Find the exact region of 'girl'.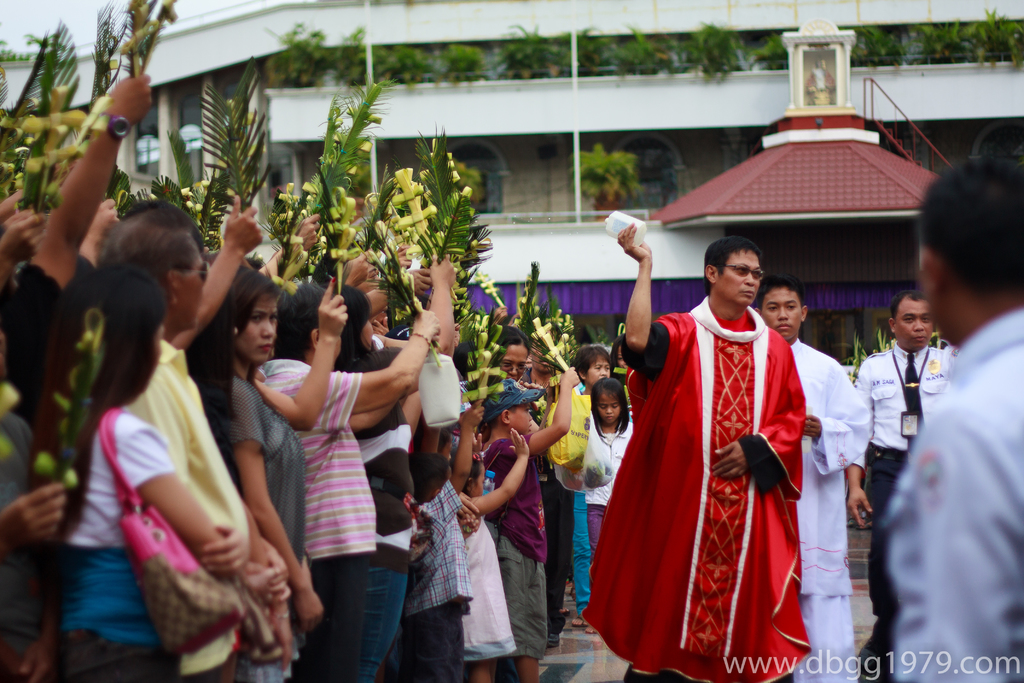
Exact region: detection(60, 260, 246, 682).
